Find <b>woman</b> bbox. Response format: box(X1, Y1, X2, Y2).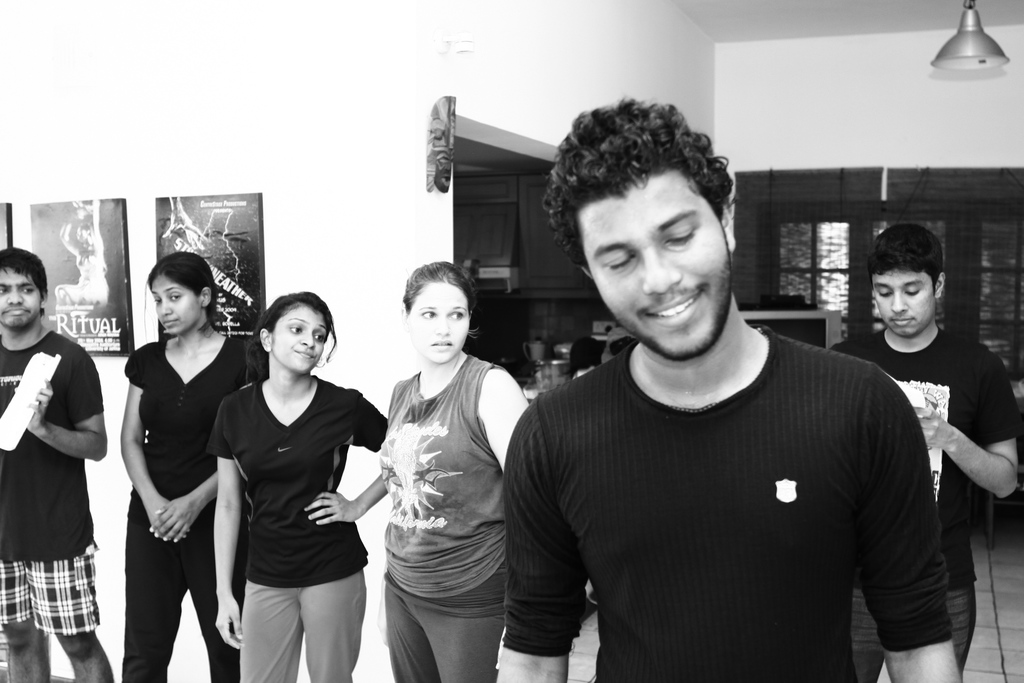
box(210, 286, 378, 682).
